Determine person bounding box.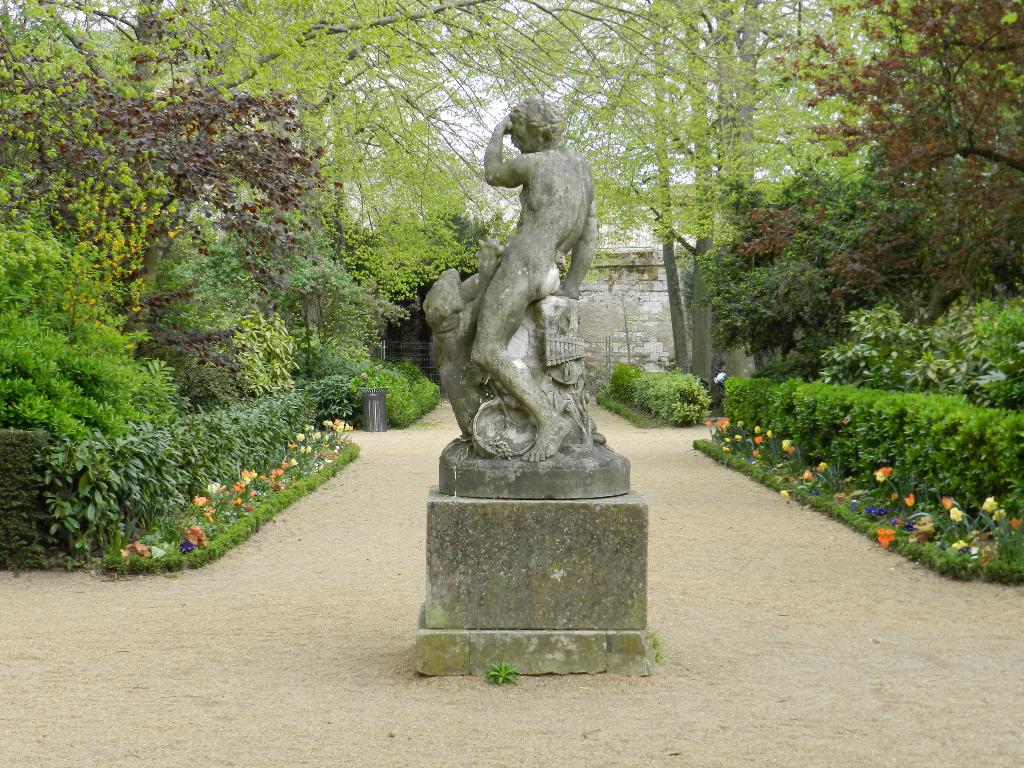
Determined: BBox(470, 95, 594, 460).
